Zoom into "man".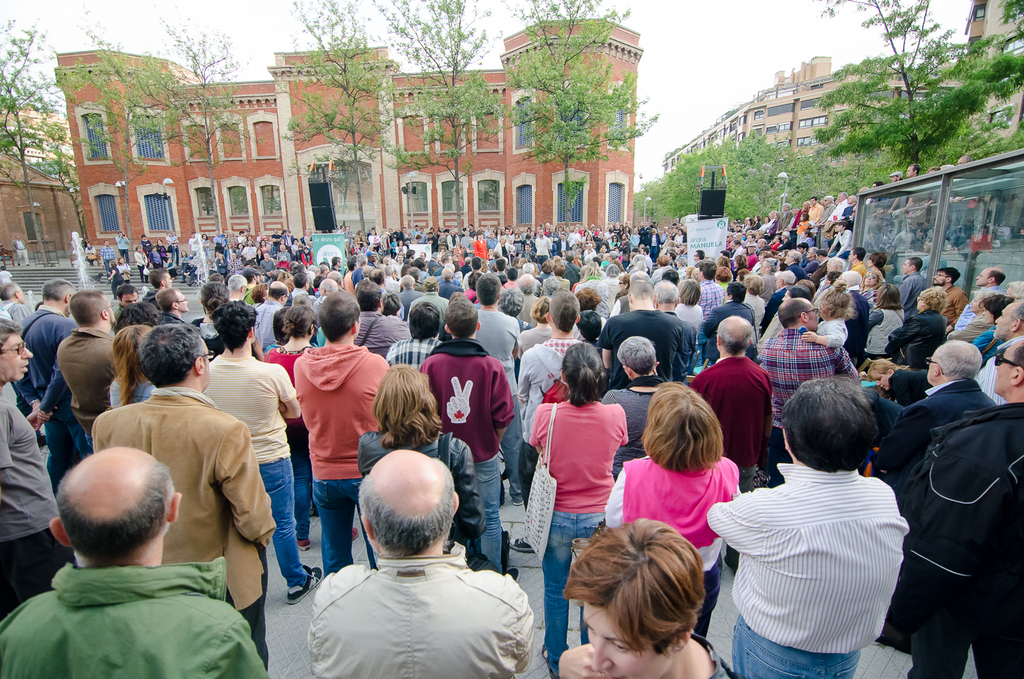
Zoom target: 146/271/173/302.
